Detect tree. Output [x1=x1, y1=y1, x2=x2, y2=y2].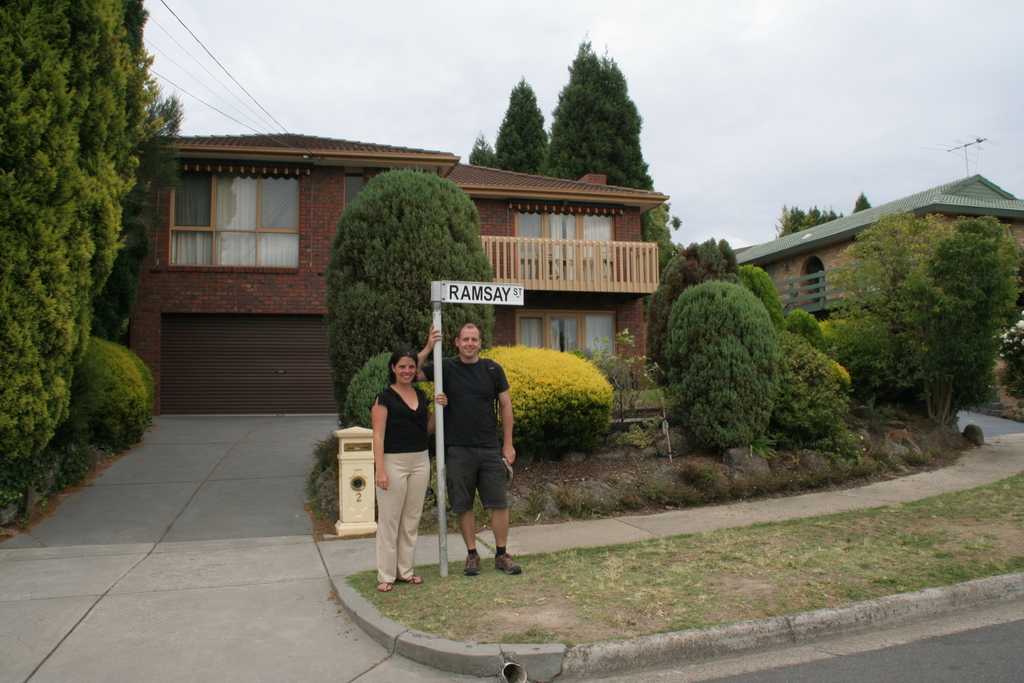
[x1=771, y1=191, x2=871, y2=241].
